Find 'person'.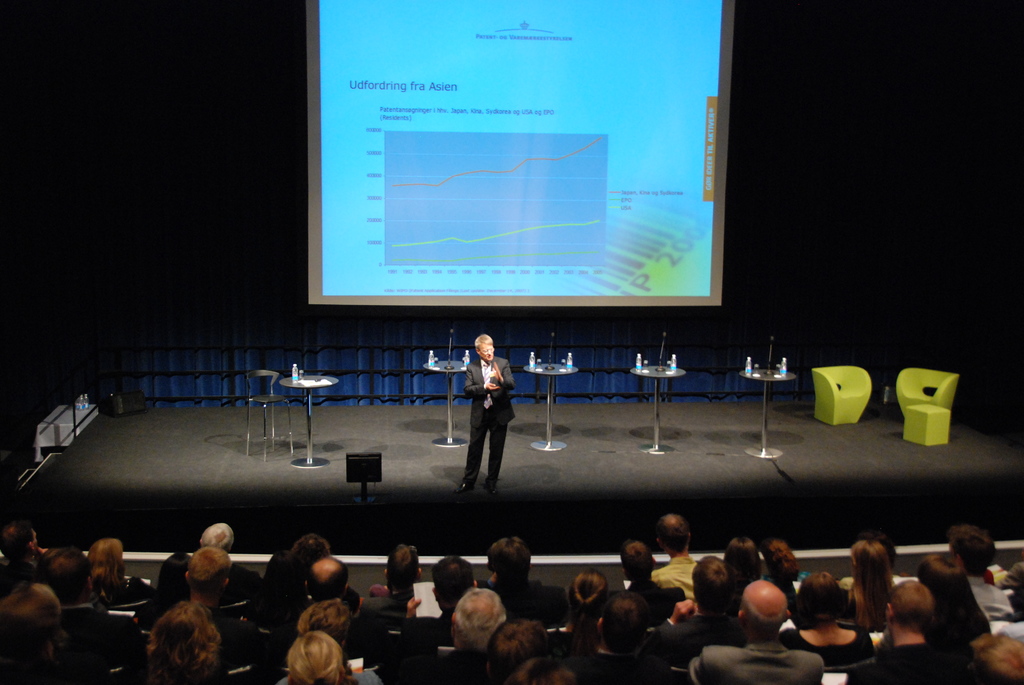
crop(818, 536, 895, 633).
